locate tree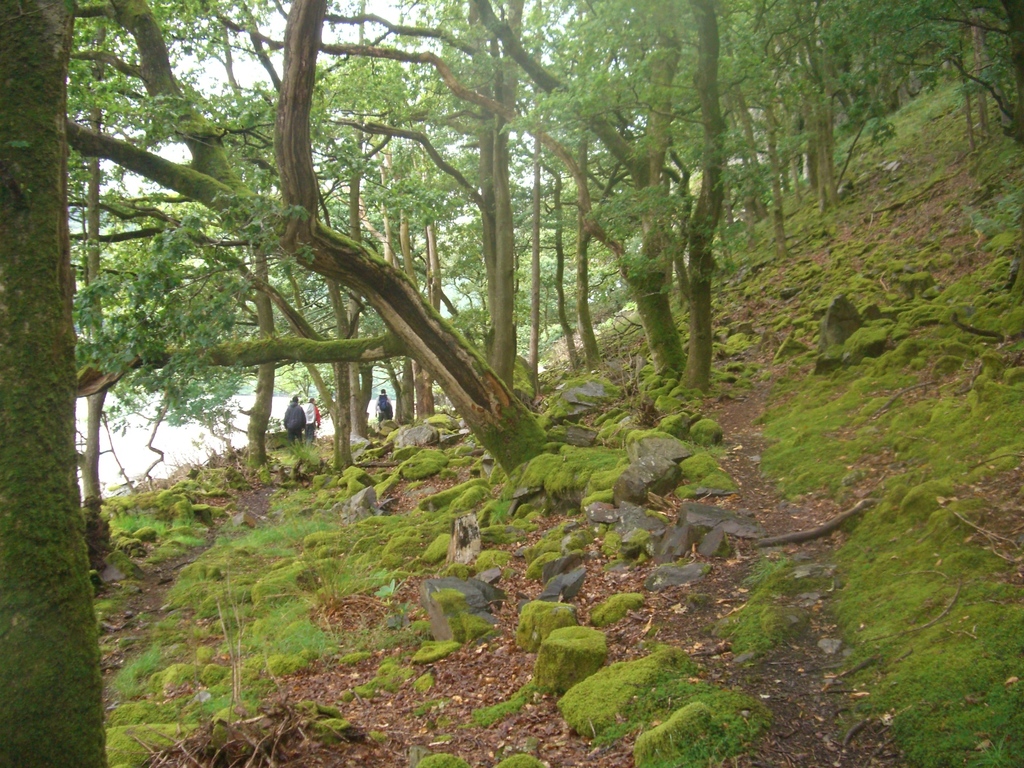
(0, 0, 110, 767)
